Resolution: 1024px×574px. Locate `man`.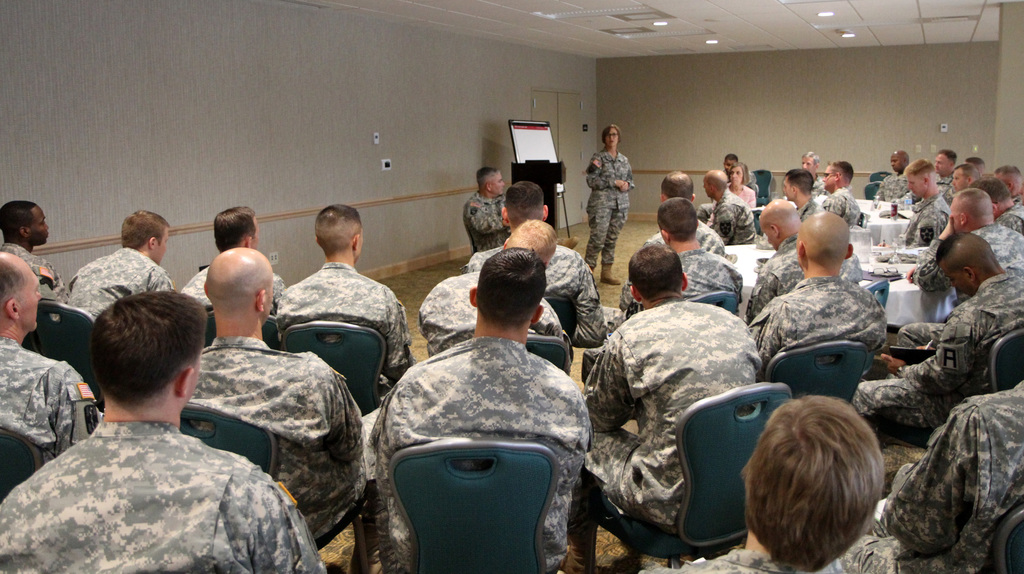
bbox=[53, 213, 168, 315].
